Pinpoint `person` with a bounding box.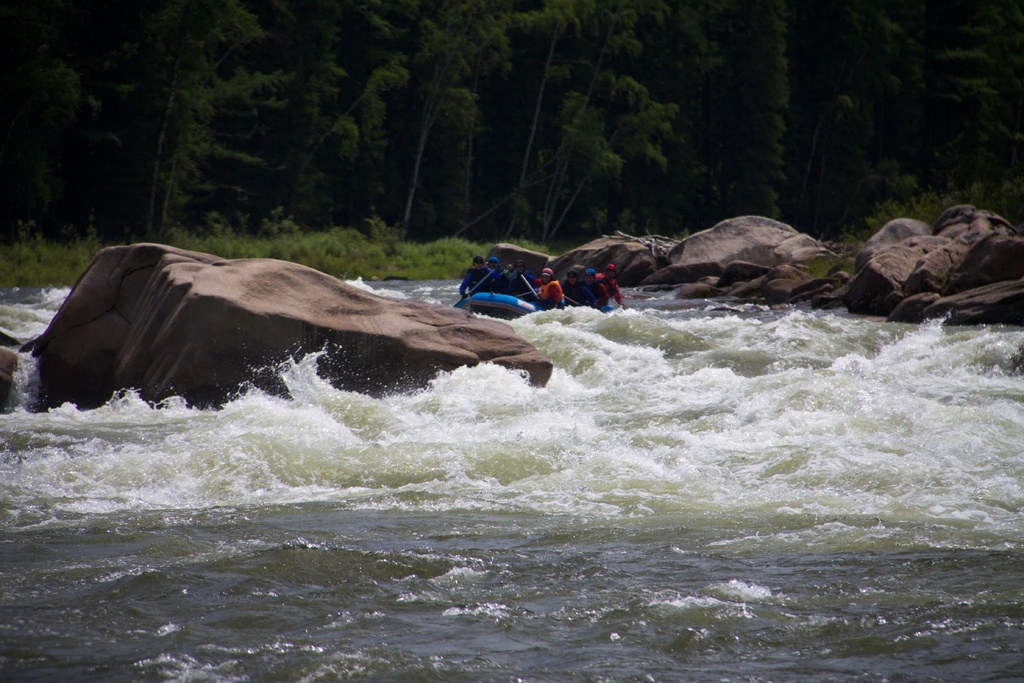
[532, 267, 566, 308].
